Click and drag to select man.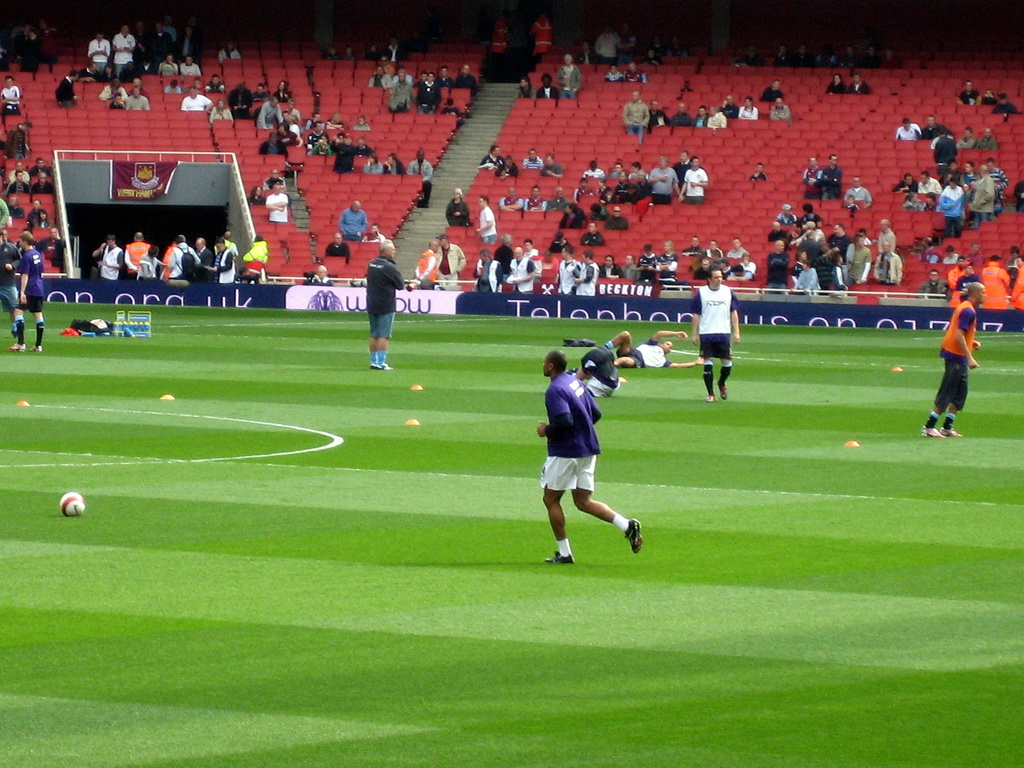
Selection: {"left": 527, "top": 322, "right": 635, "bottom": 573}.
